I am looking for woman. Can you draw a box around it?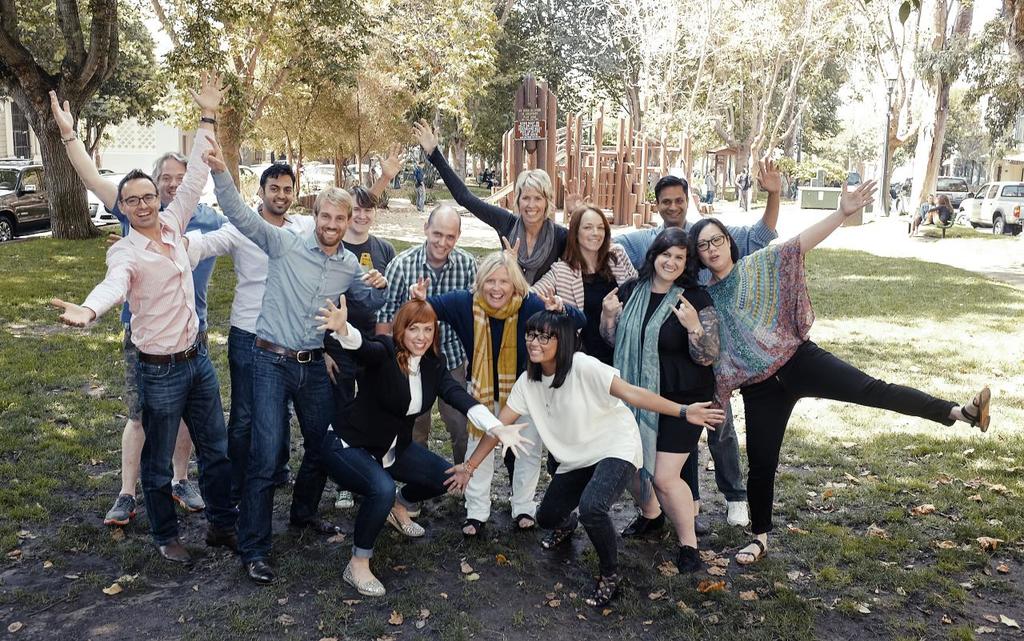
Sure, the bounding box is <box>923,194,959,227</box>.
